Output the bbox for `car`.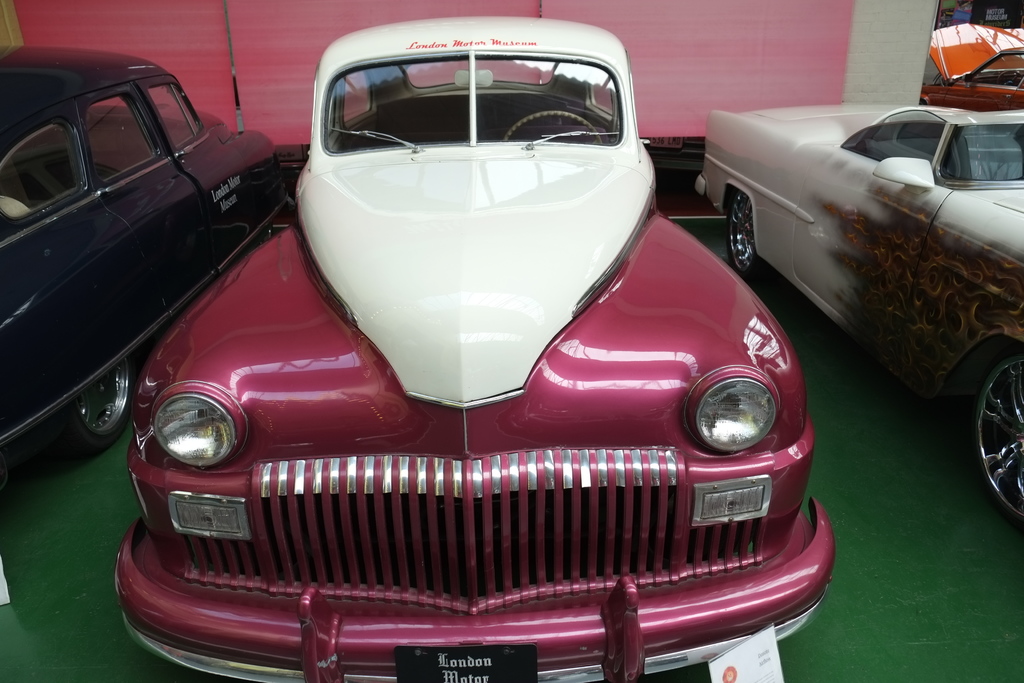
detection(691, 110, 1023, 521).
